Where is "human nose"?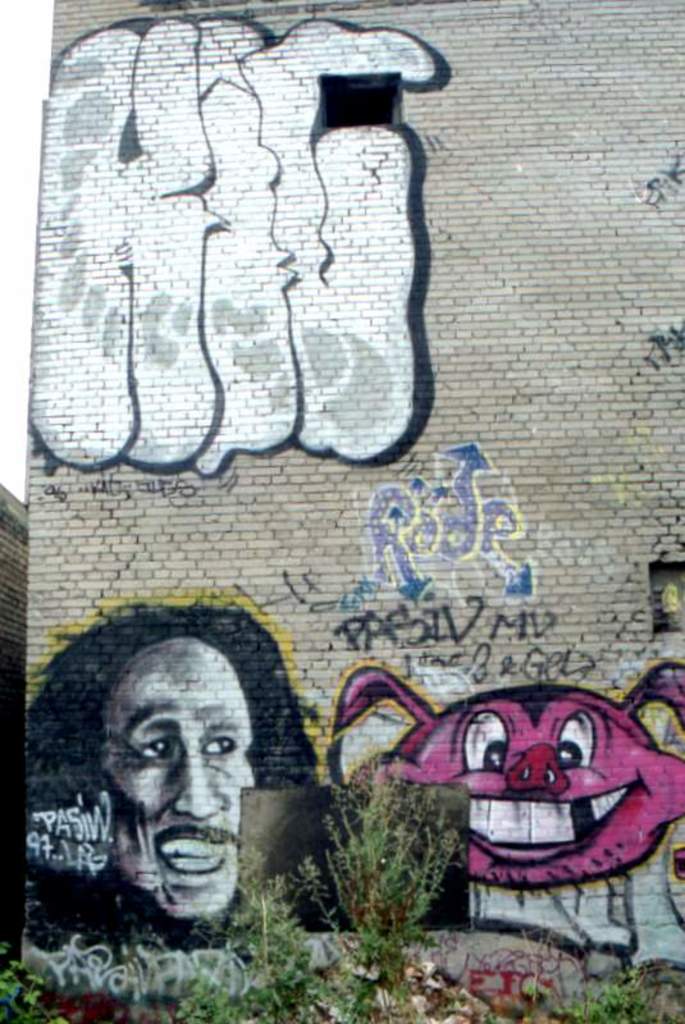
[x1=173, y1=753, x2=220, y2=823].
